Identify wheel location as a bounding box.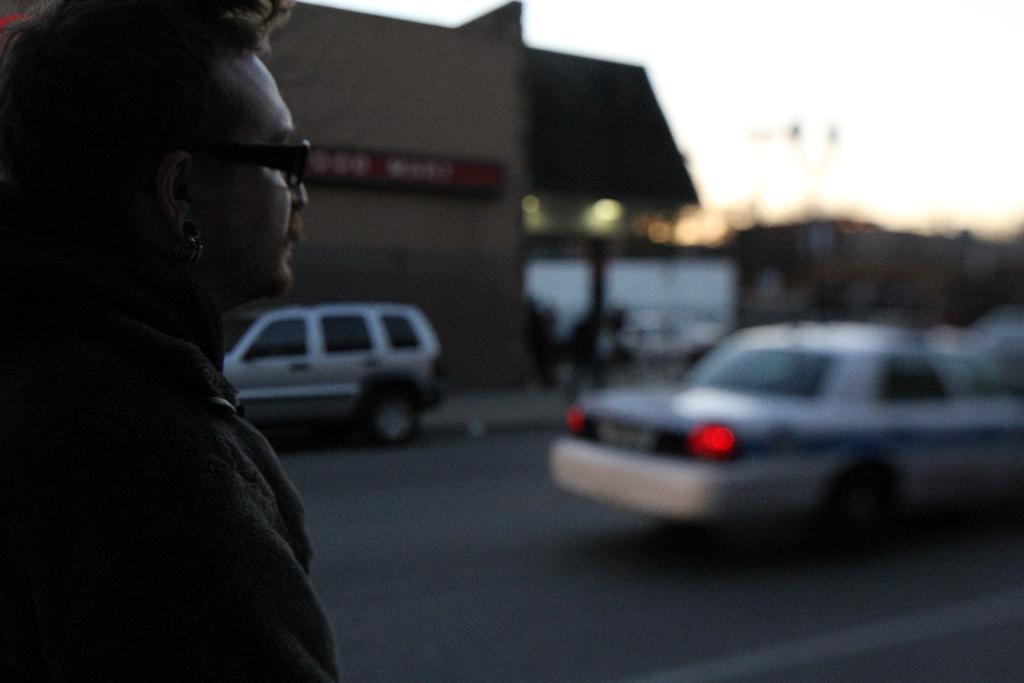
region(368, 386, 425, 450).
